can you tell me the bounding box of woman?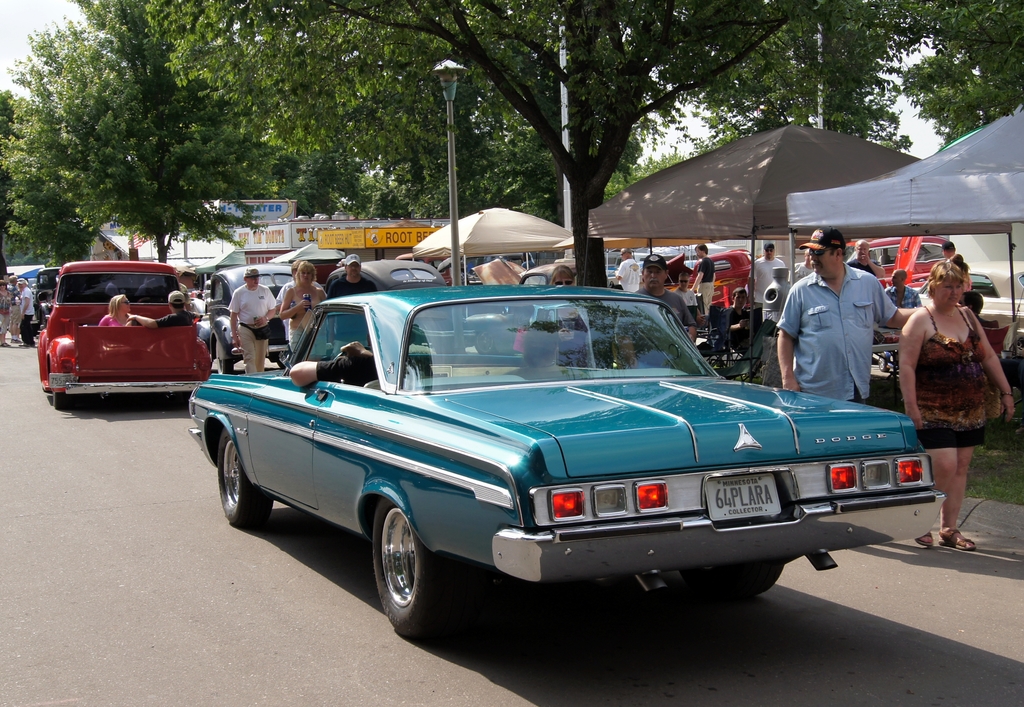
box=[276, 263, 325, 351].
